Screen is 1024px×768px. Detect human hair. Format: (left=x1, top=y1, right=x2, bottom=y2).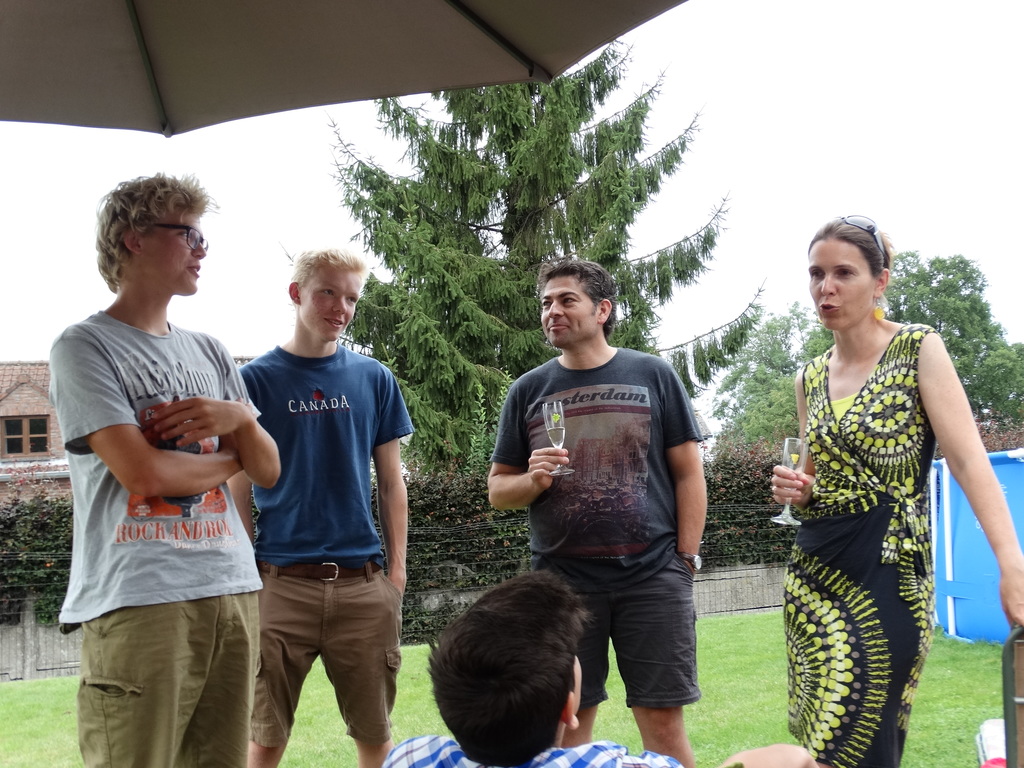
(left=93, top=172, right=220, bottom=292).
